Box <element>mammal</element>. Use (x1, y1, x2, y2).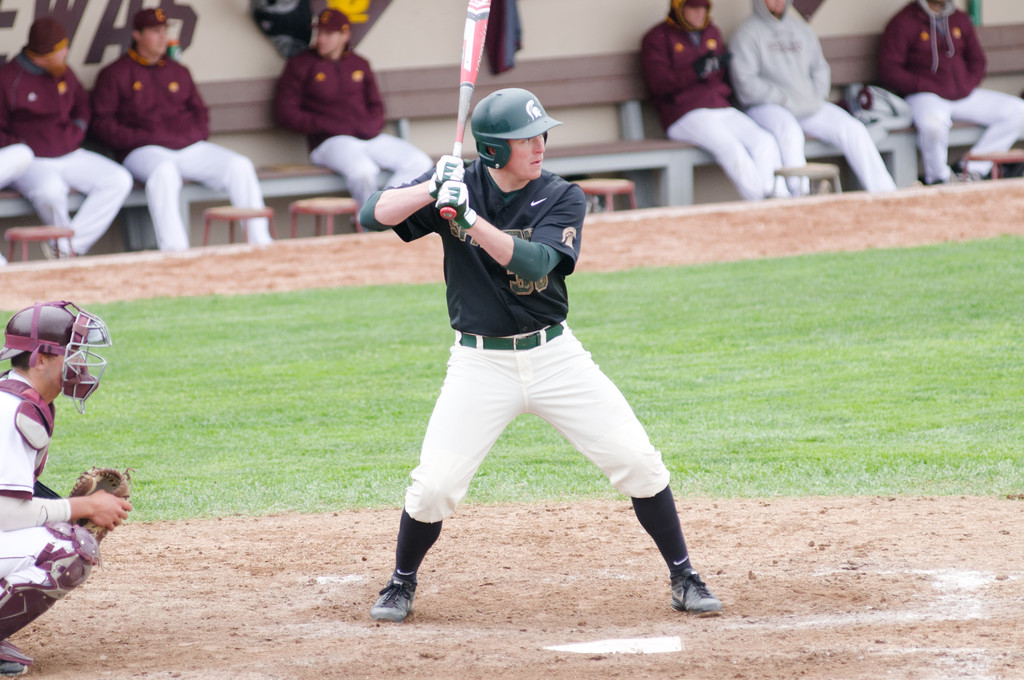
(89, 4, 280, 250).
